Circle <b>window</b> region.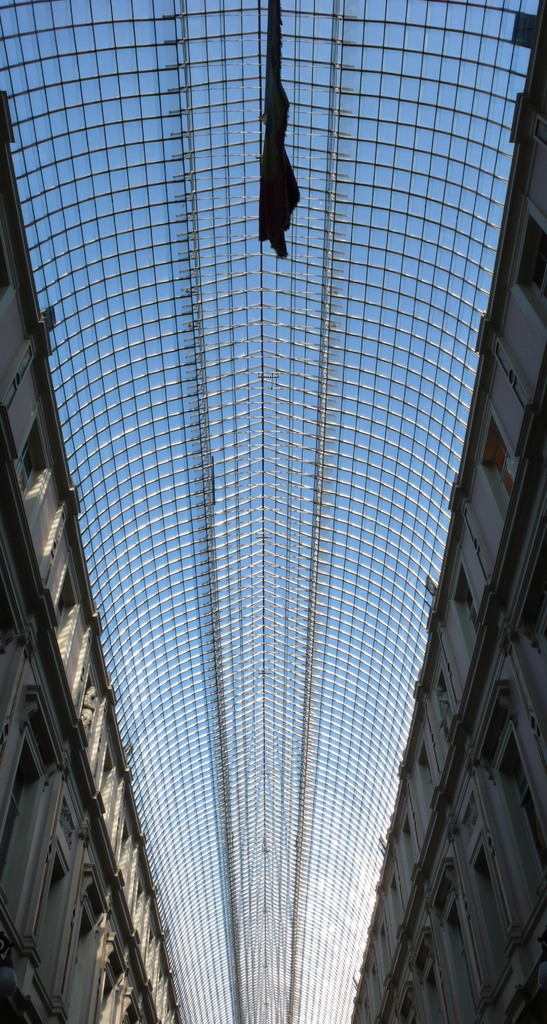
Region: [left=486, top=721, right=546, bottom=908].
